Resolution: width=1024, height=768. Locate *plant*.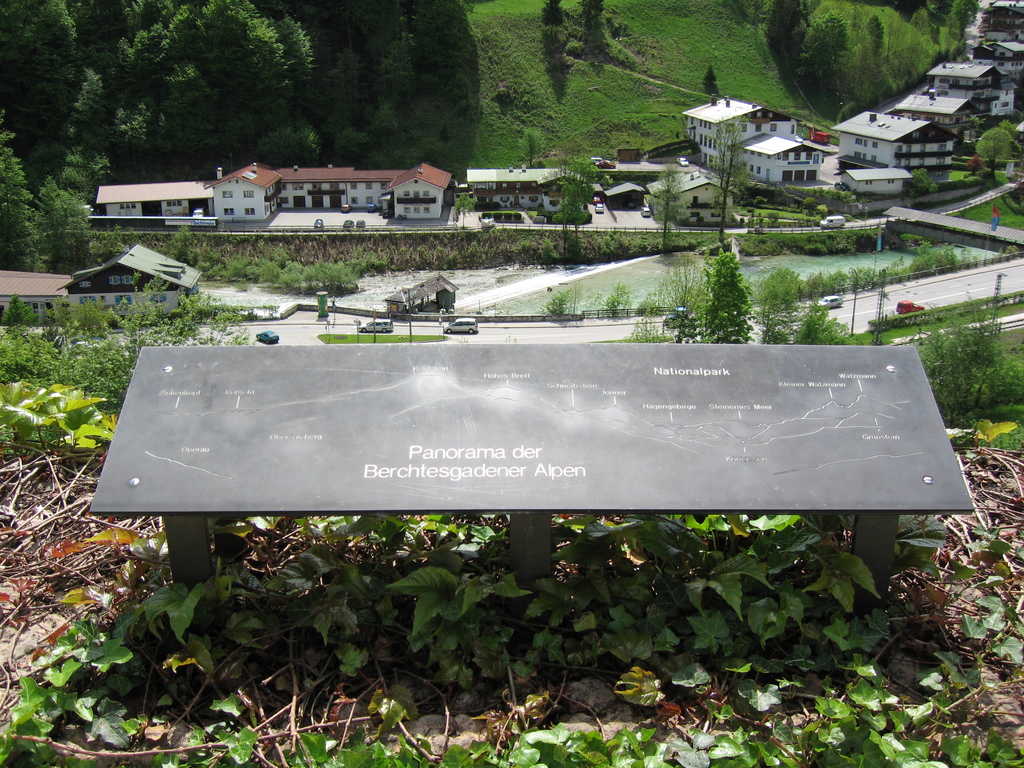
x1=835, y1=228, x2=860, y2=254.
